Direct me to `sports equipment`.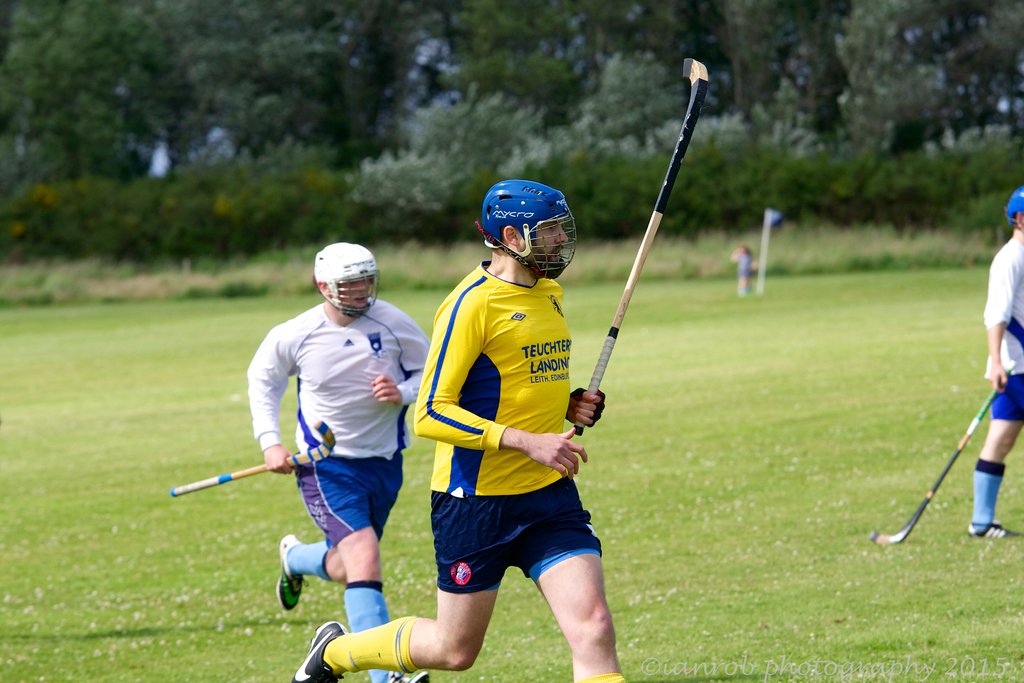
Direction: [x1=278, y1=536, x2=307, y2=611].
